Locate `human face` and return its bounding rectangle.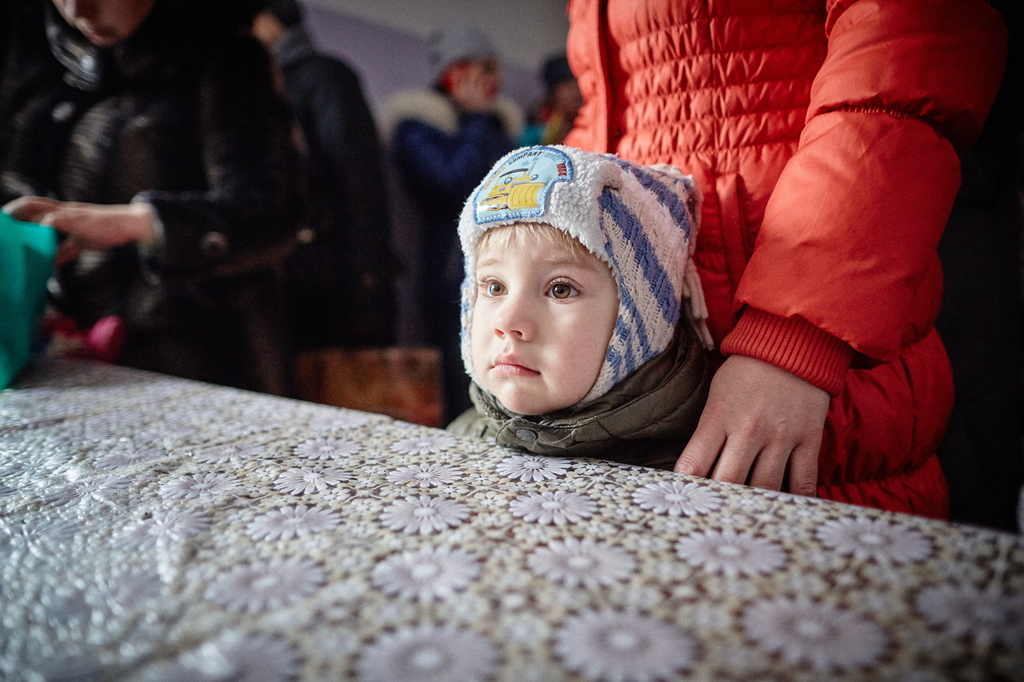
51:0:148:50.
